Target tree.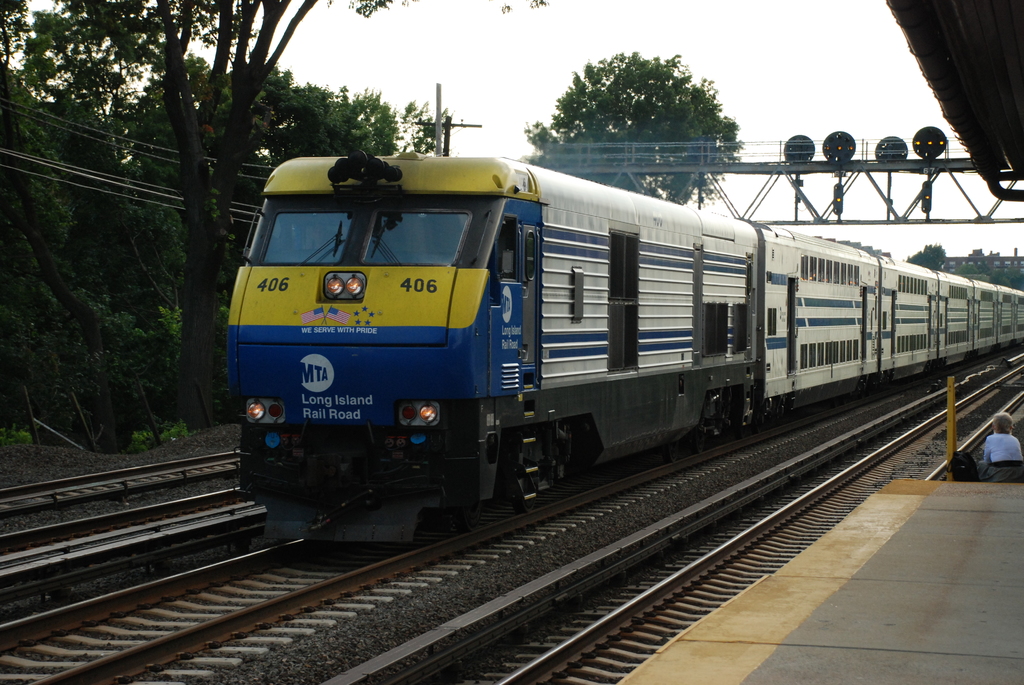
Target region: crop(520, 53, 765, 158).
